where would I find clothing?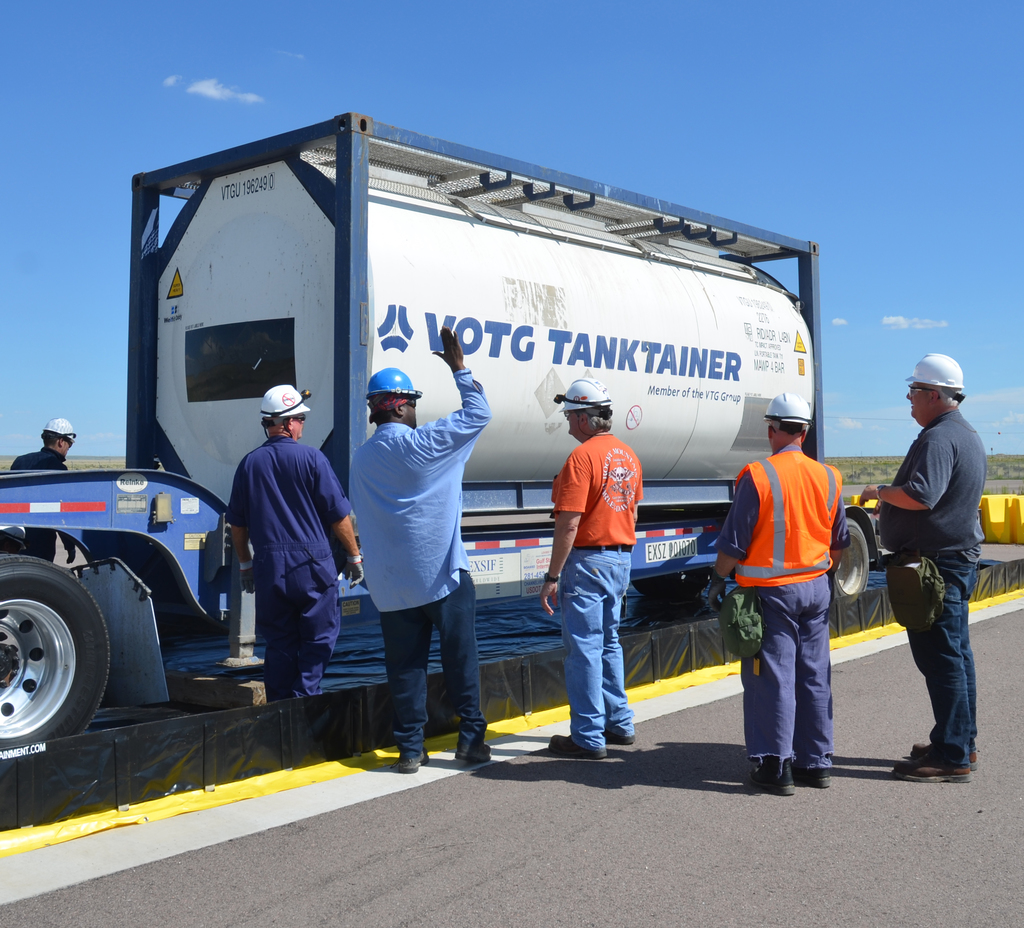
At l=349, t=369, r=495, b=765.
